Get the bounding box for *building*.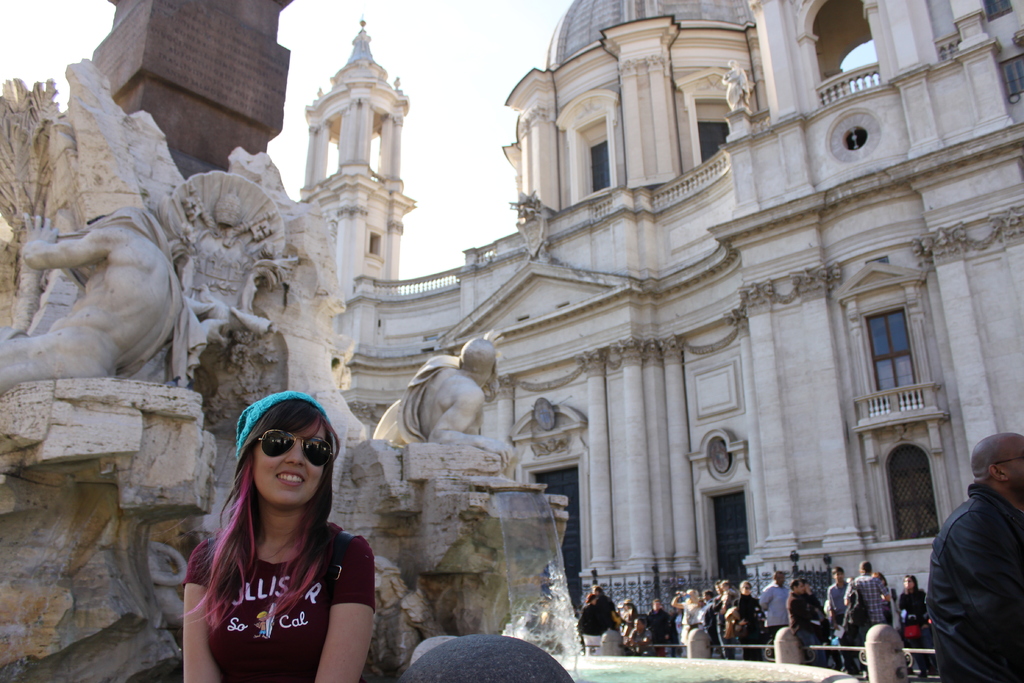
[x1=317, y1=0, x2=1010, y2=645].
